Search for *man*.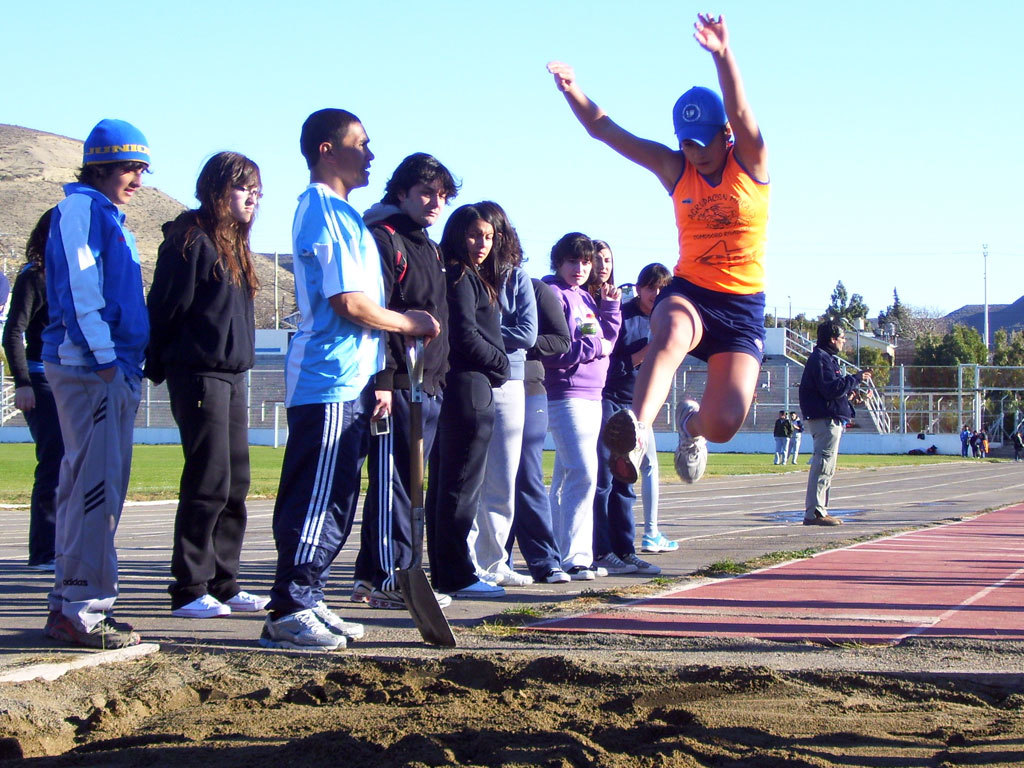
Found at 266,94,410,649.
